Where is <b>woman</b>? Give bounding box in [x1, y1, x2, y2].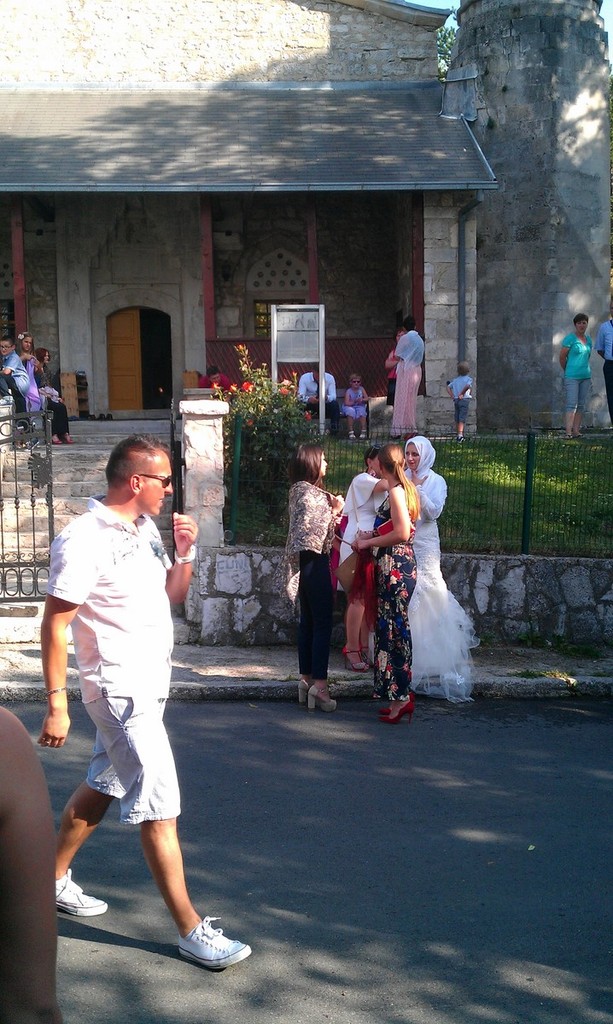
[566, 319, 593, 433].
